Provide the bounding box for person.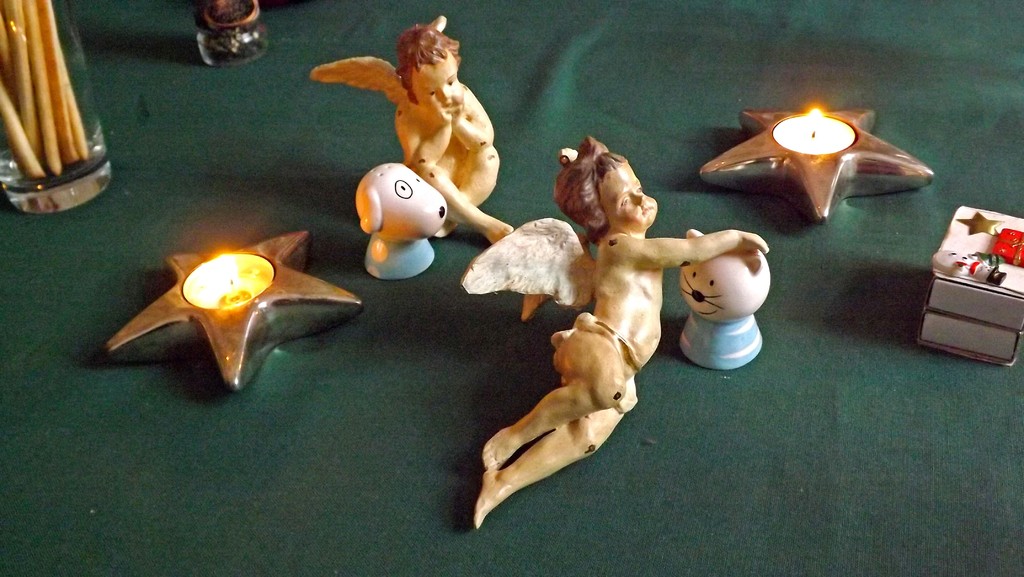
{"x1": 455, "y1": 140, "x2": 771, "y2": 527}.
